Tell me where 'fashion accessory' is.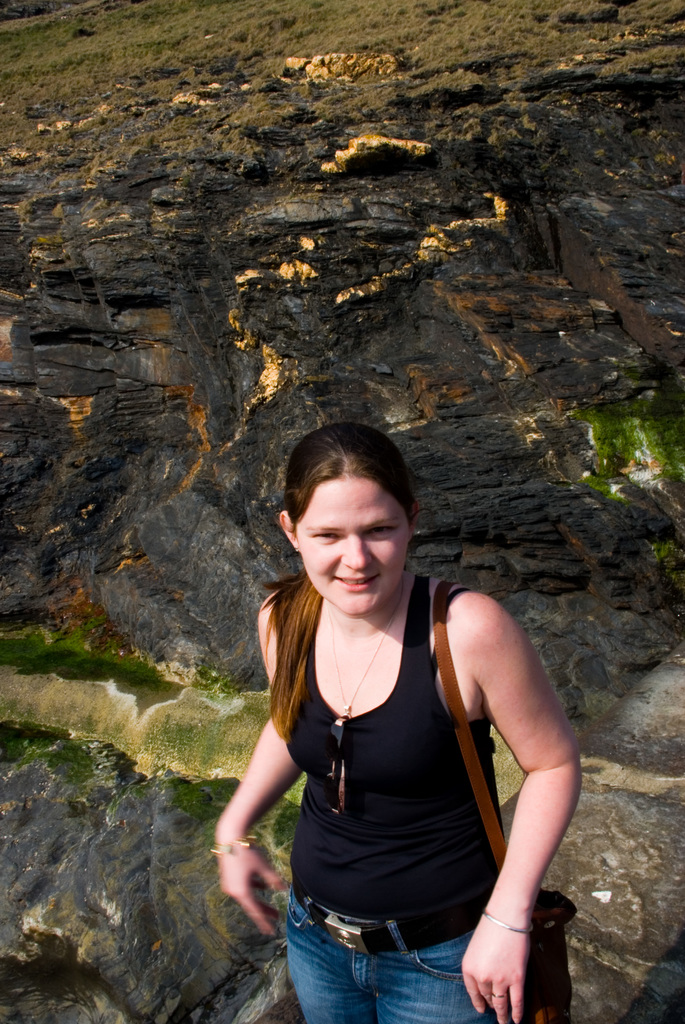
'fashion accessory' is at region(430, 580, 577, 1023).
